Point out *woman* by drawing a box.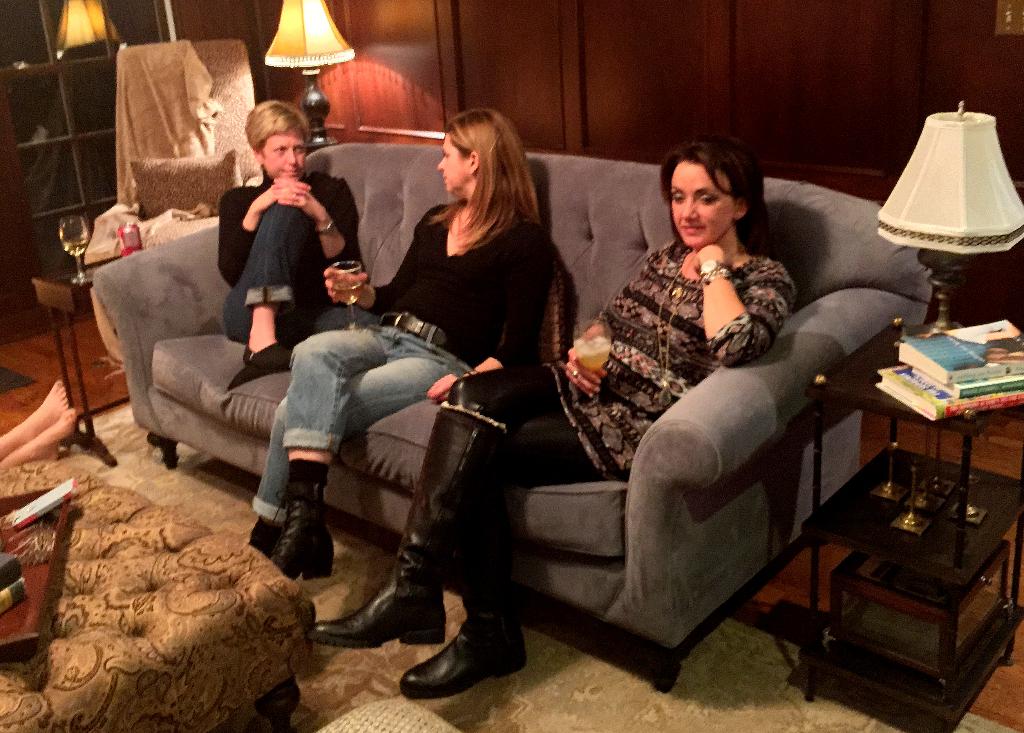
select_region(0, 383, 76, 463).
